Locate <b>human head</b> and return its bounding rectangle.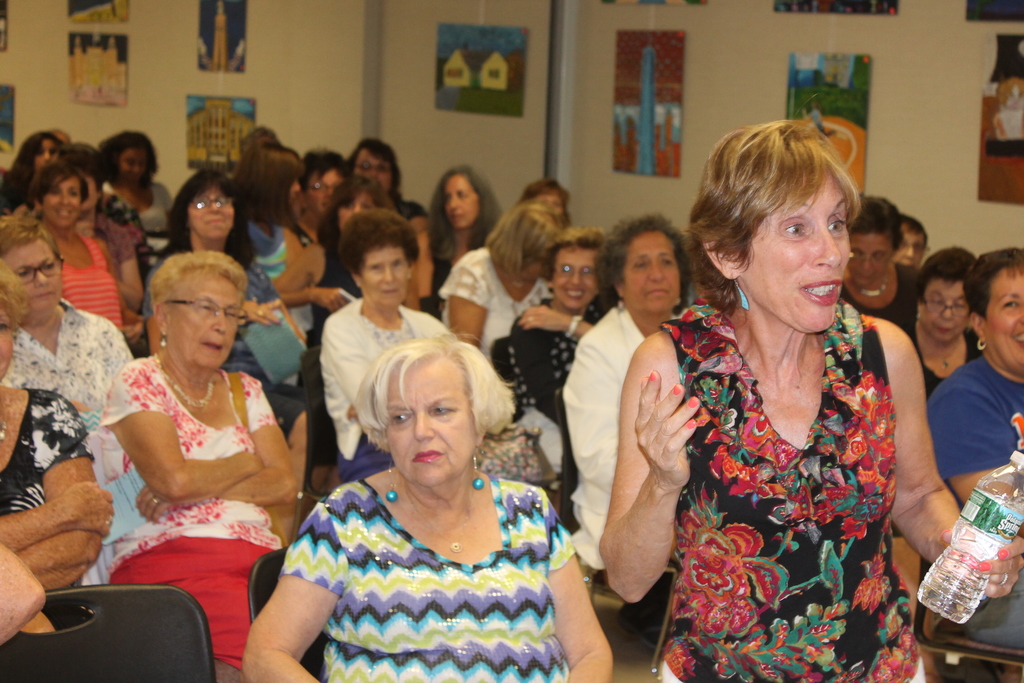
[157,247,245,372].
